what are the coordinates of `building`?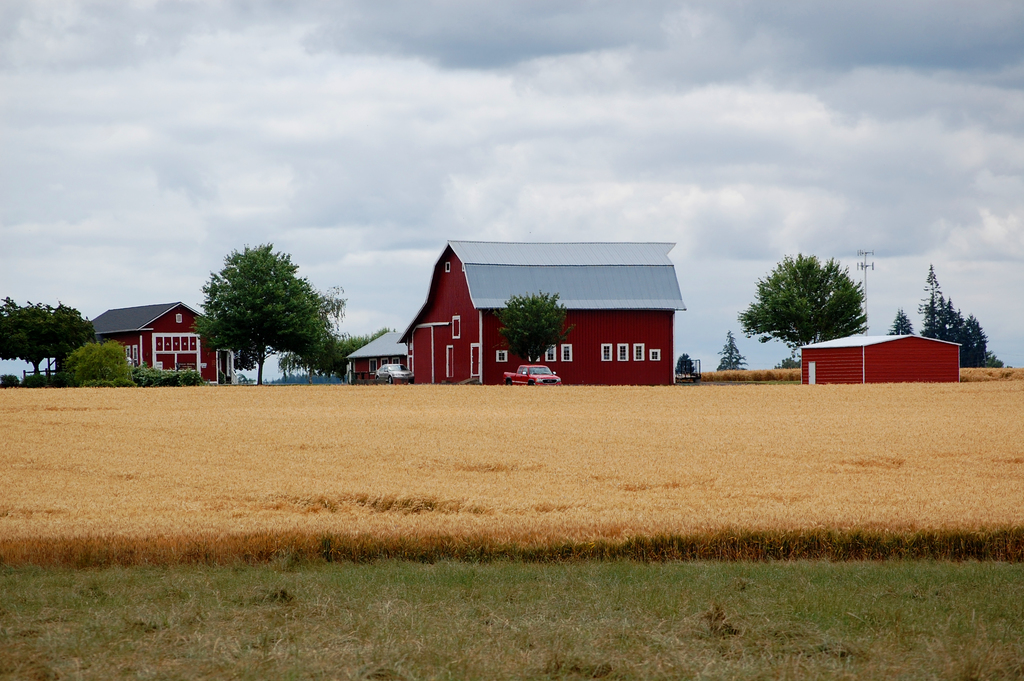
left=336, top=233, right=687, bottom=389.
